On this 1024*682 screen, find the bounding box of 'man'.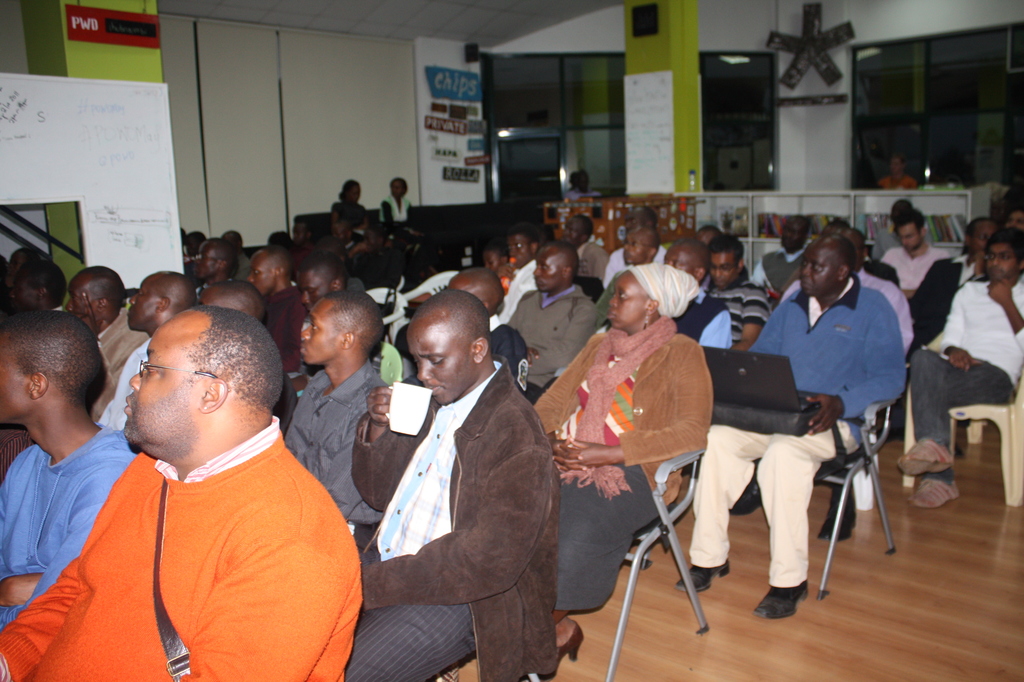
Bounding box: 489,239,602,407.
